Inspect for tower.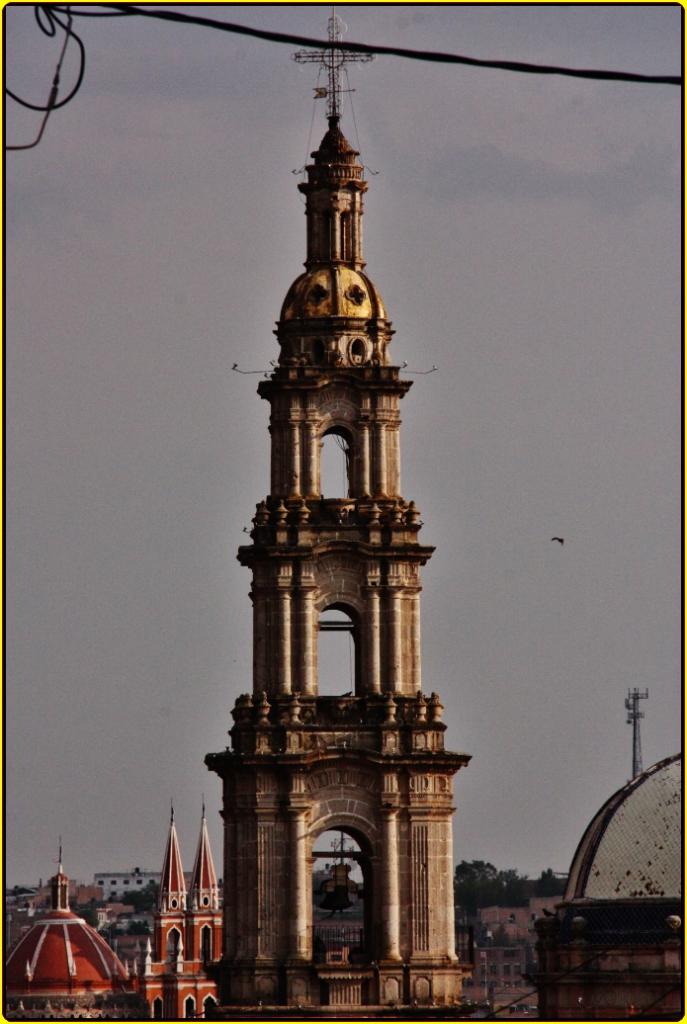
Inspection: bbox=(133, 805, 225, 1017).
